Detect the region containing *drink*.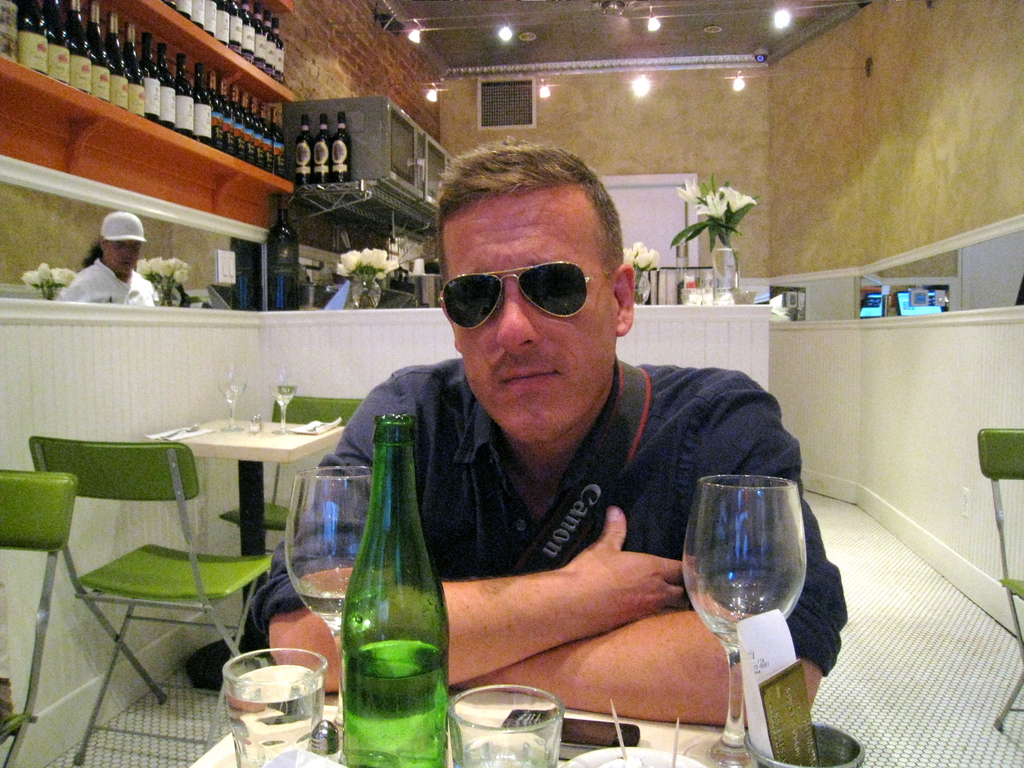
bbox(340, 639, 453, 767).
